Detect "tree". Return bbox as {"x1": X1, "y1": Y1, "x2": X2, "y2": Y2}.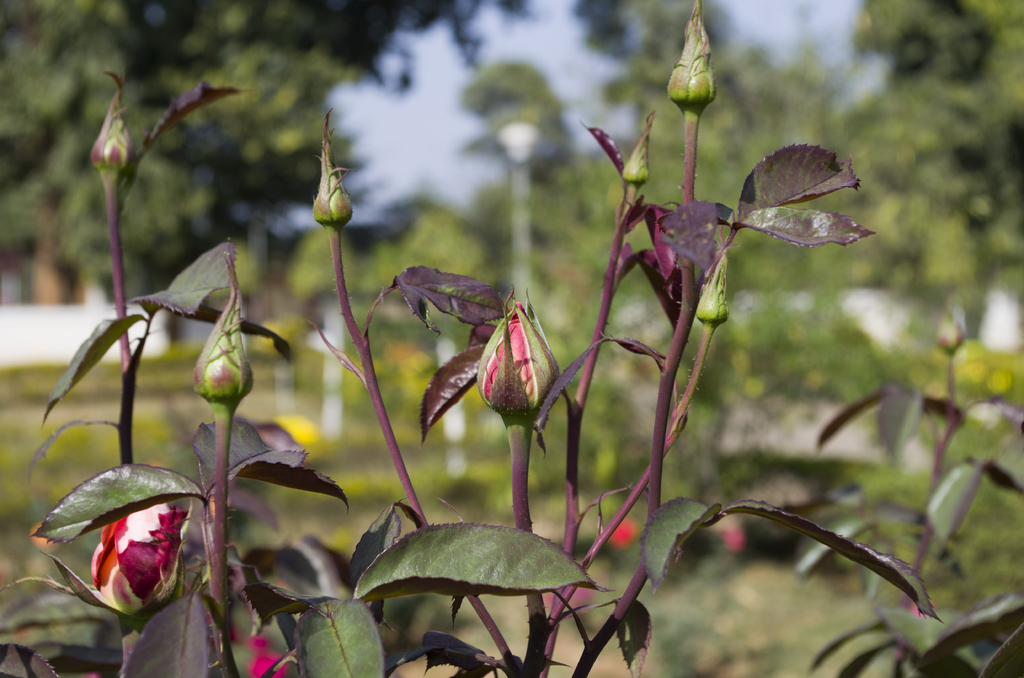
{"x1": 87, "y1": 47, "x2": 338, "y2": 322}.
